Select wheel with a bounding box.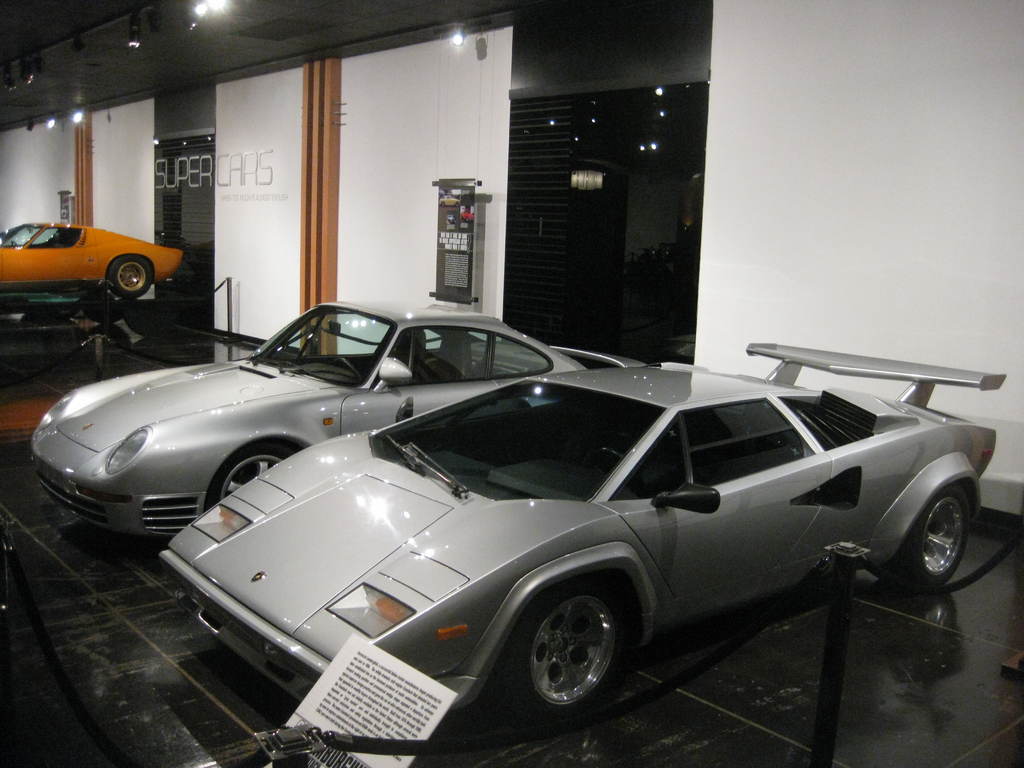
[426, 355, 465, 381].
